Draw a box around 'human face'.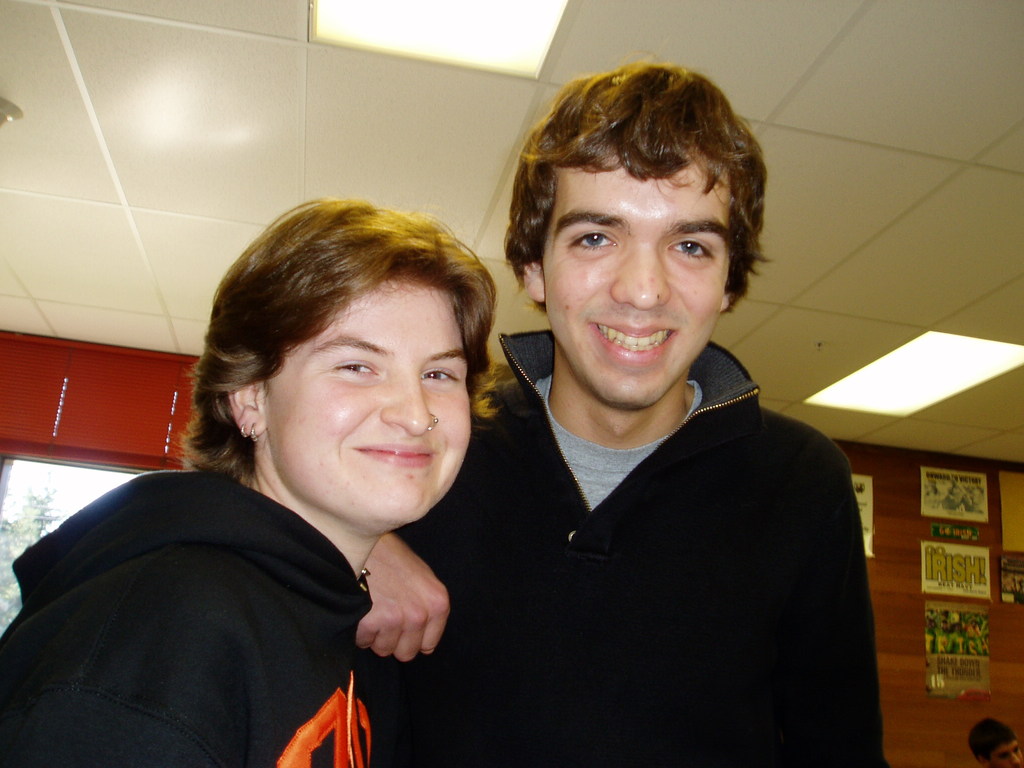
546:160:732:404.
